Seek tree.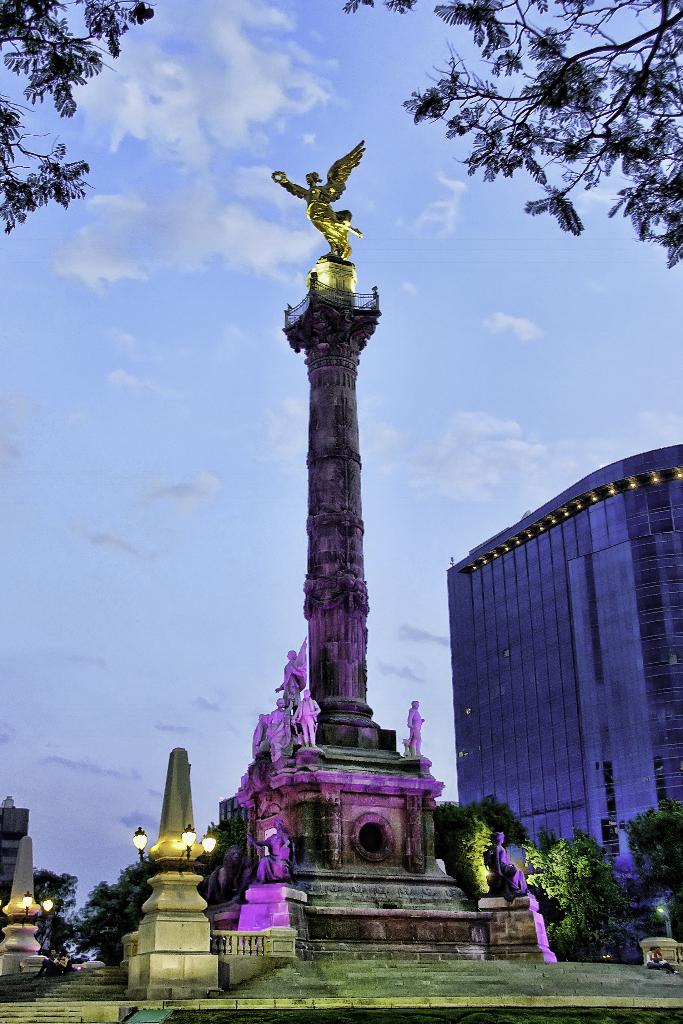
select_region(334, 0, 682, 259).
